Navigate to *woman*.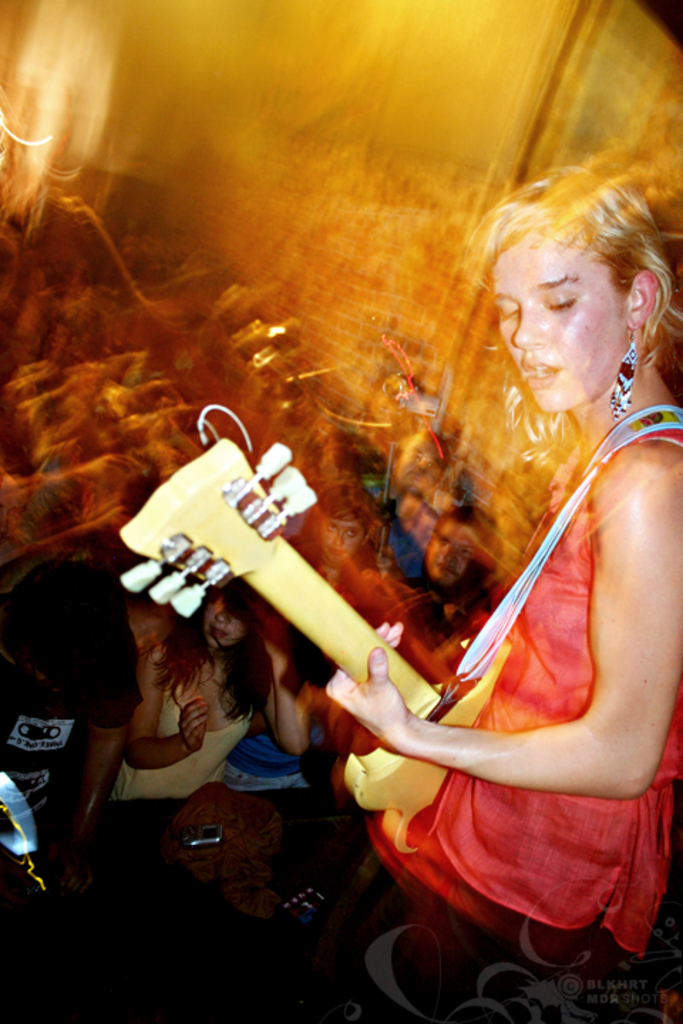
Navigation target: [left=324, top=156, right=682, bottom=944].
